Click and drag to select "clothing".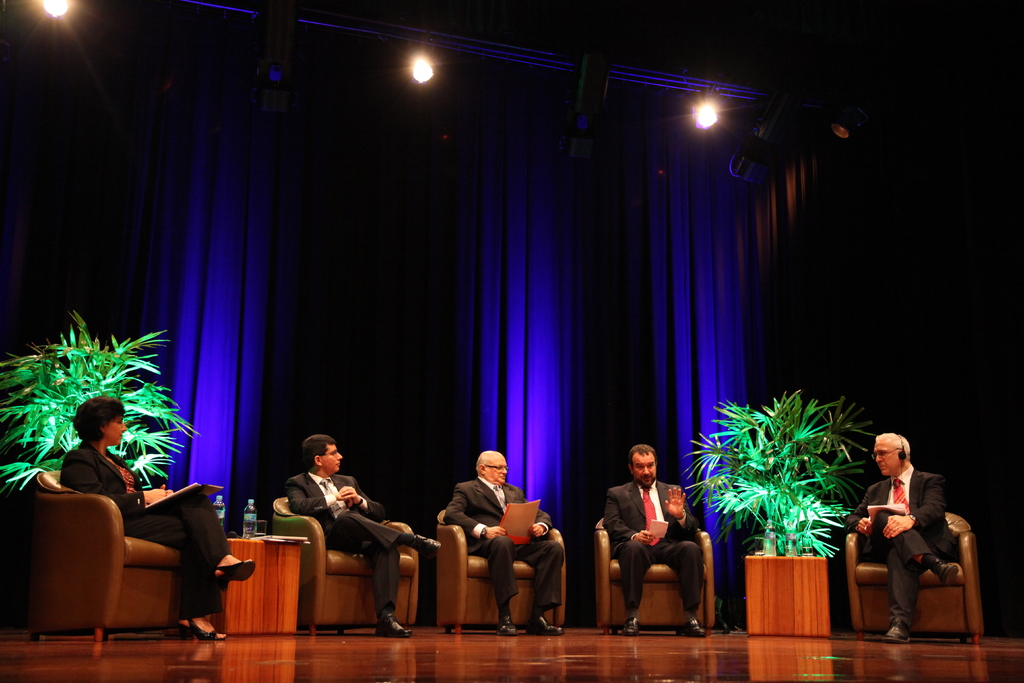
Selection: x1=281, y1=472, x2=419, y2=612.
